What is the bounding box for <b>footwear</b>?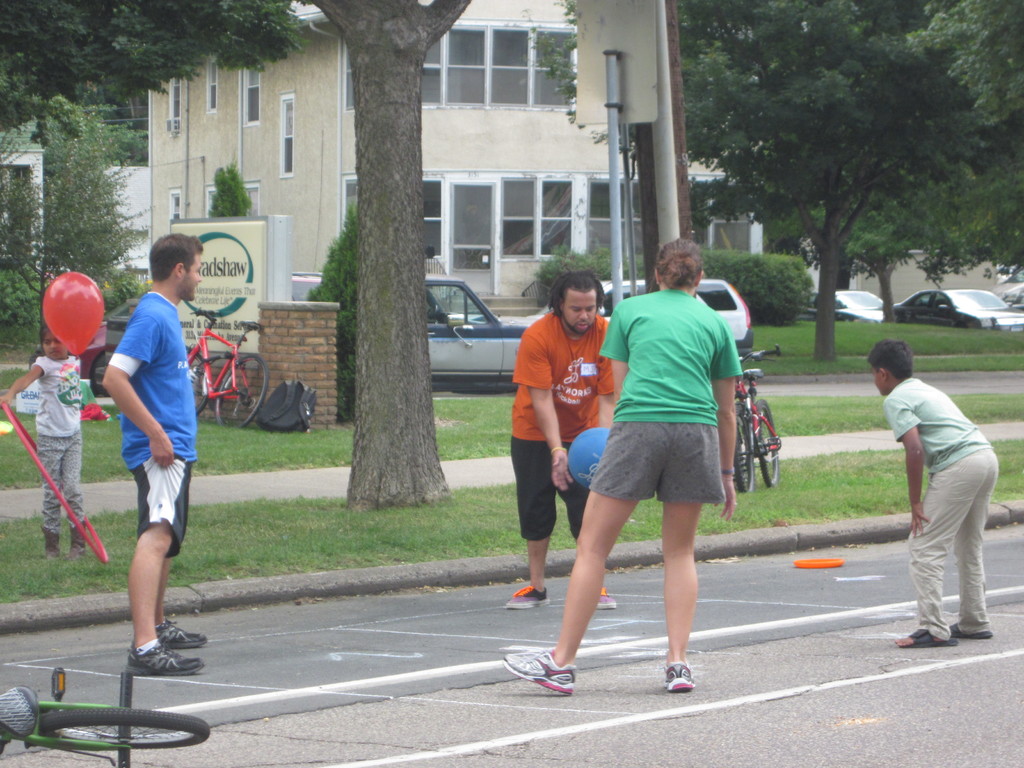
594 584 619 610.
